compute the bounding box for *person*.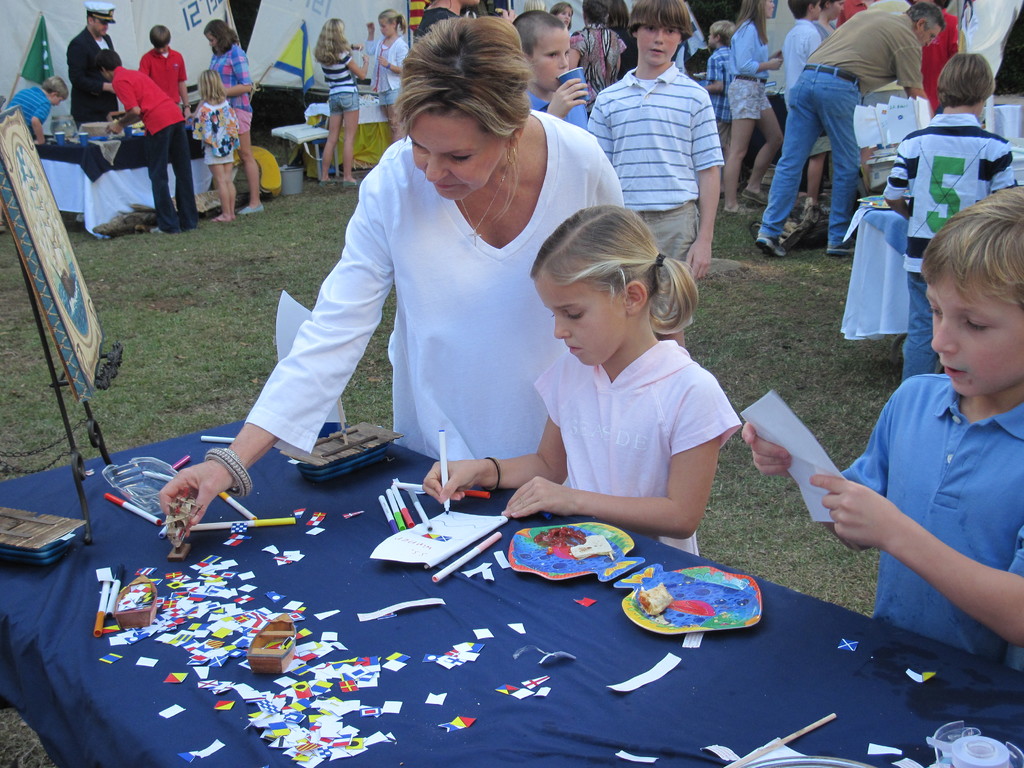
812,0,839,227.
